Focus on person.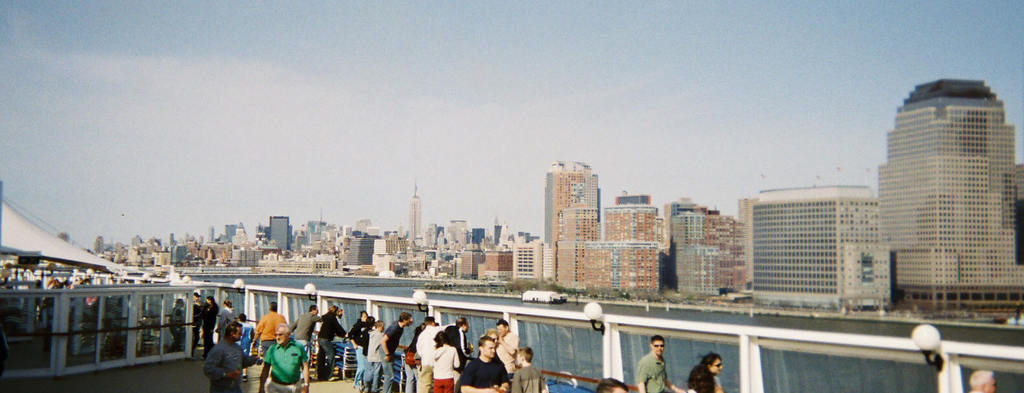
Focused at (x1=203, y1=320, x2=258, y2=392).
